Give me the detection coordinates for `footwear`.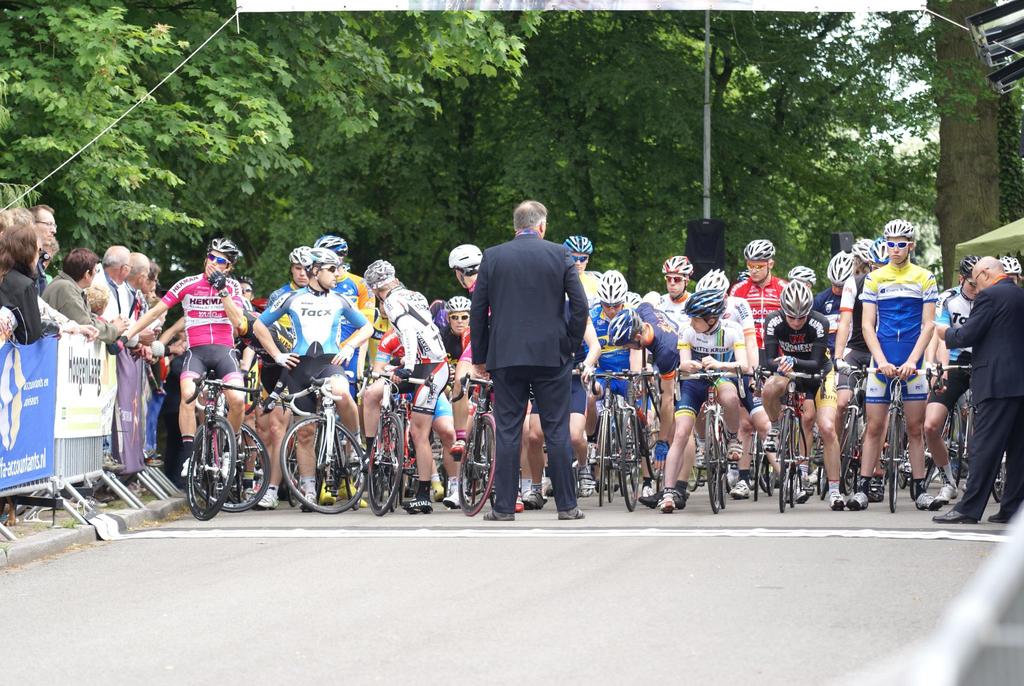
[675, 487, 685, 508].
